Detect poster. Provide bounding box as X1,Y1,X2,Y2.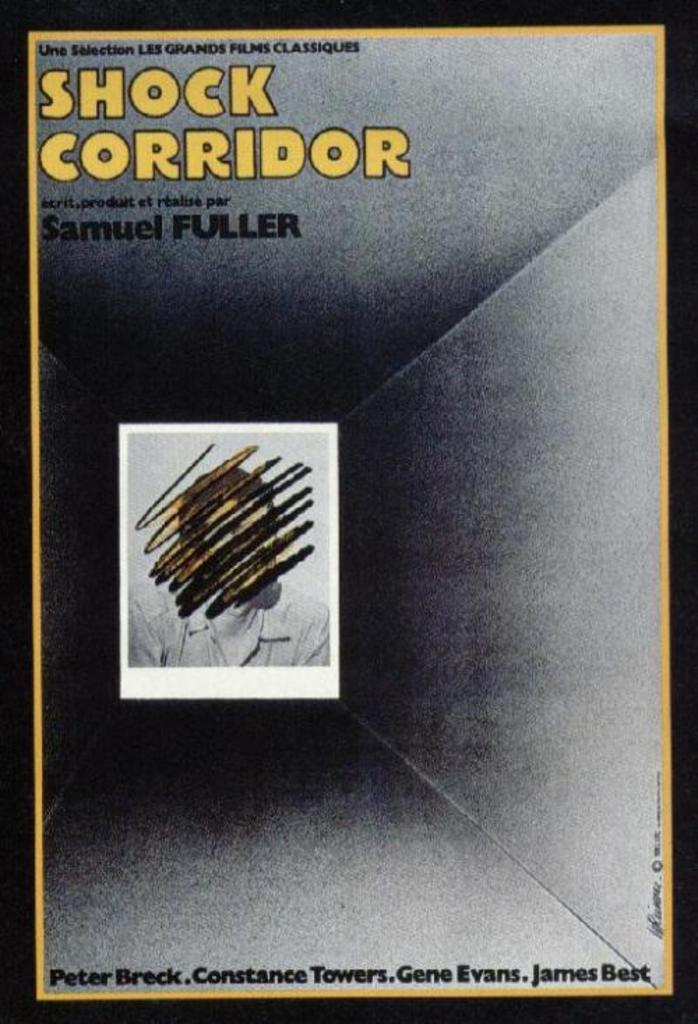
0,0,697,1023.
